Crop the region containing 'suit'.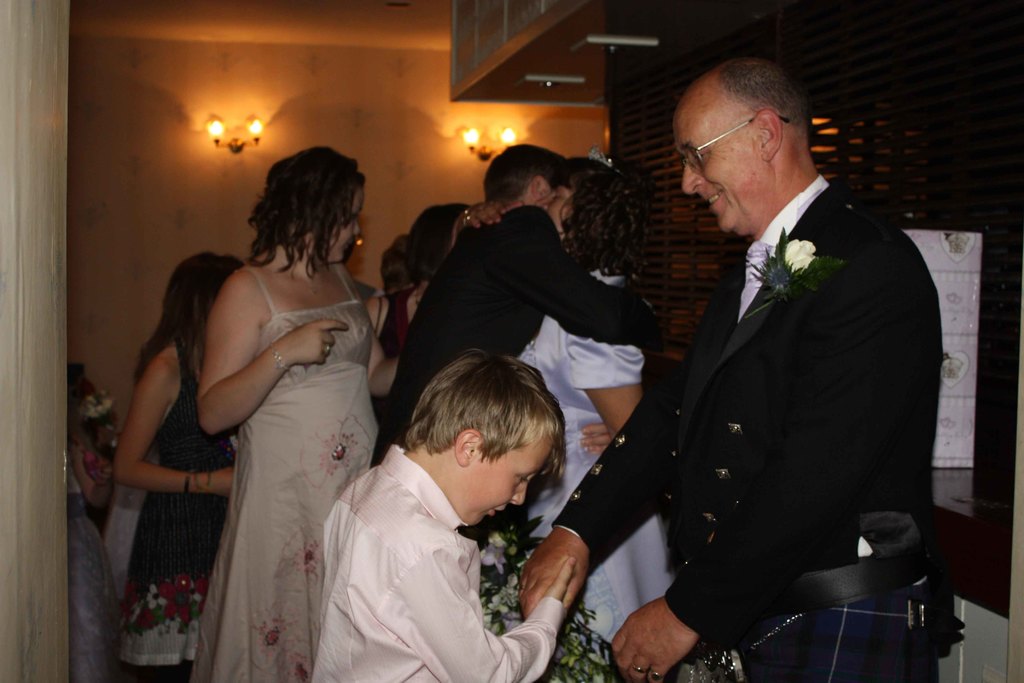
Crop region: box=[650, 79, 955, 678].
